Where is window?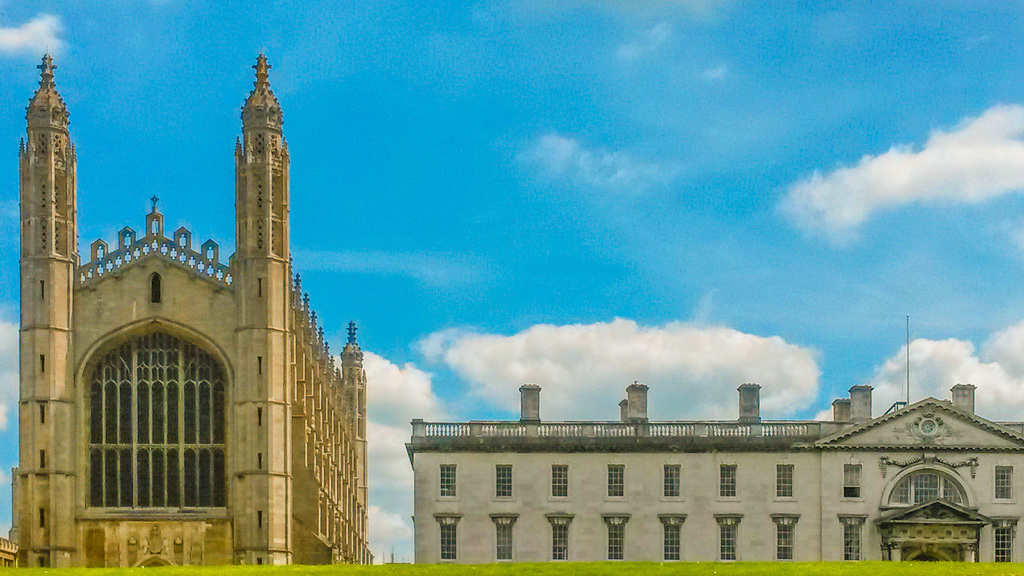
left=719, top=468, right=743, bottom=506.
